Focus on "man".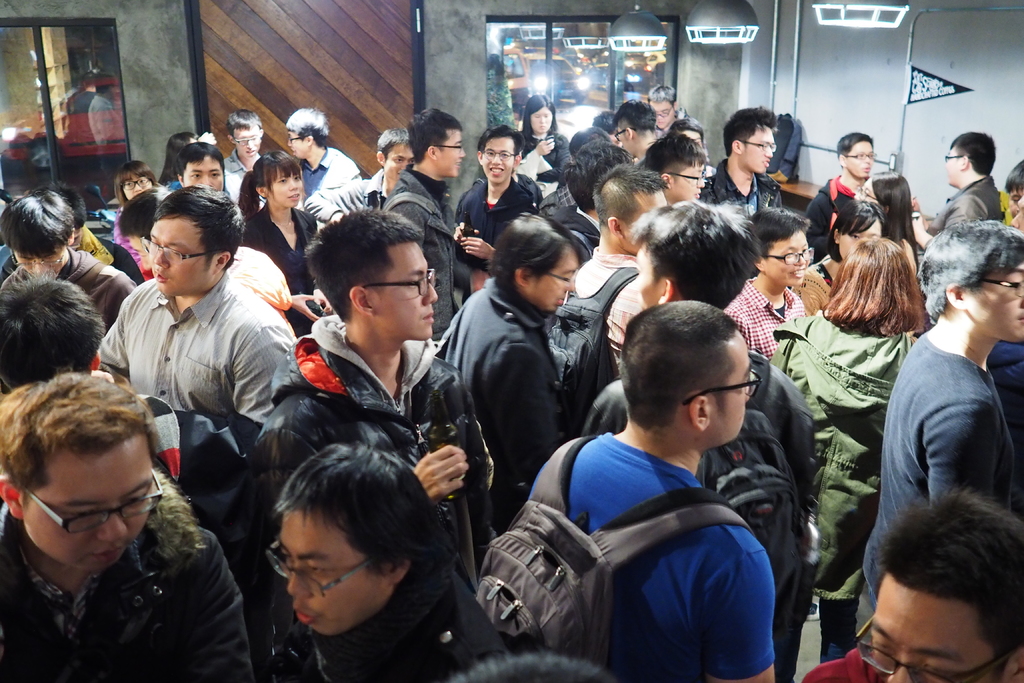
Focused at <box>300,135,418,268</box>.
